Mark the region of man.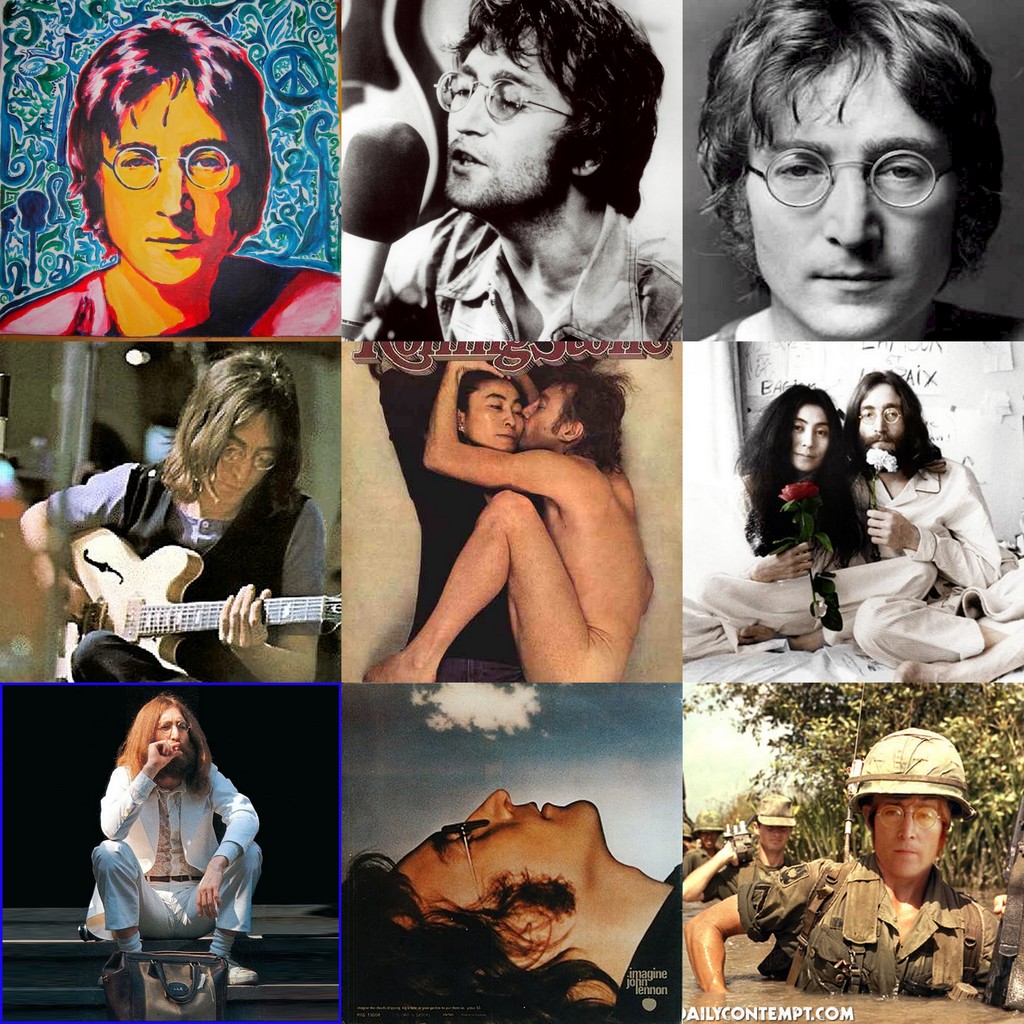
Region: 843:363:1021:684.
